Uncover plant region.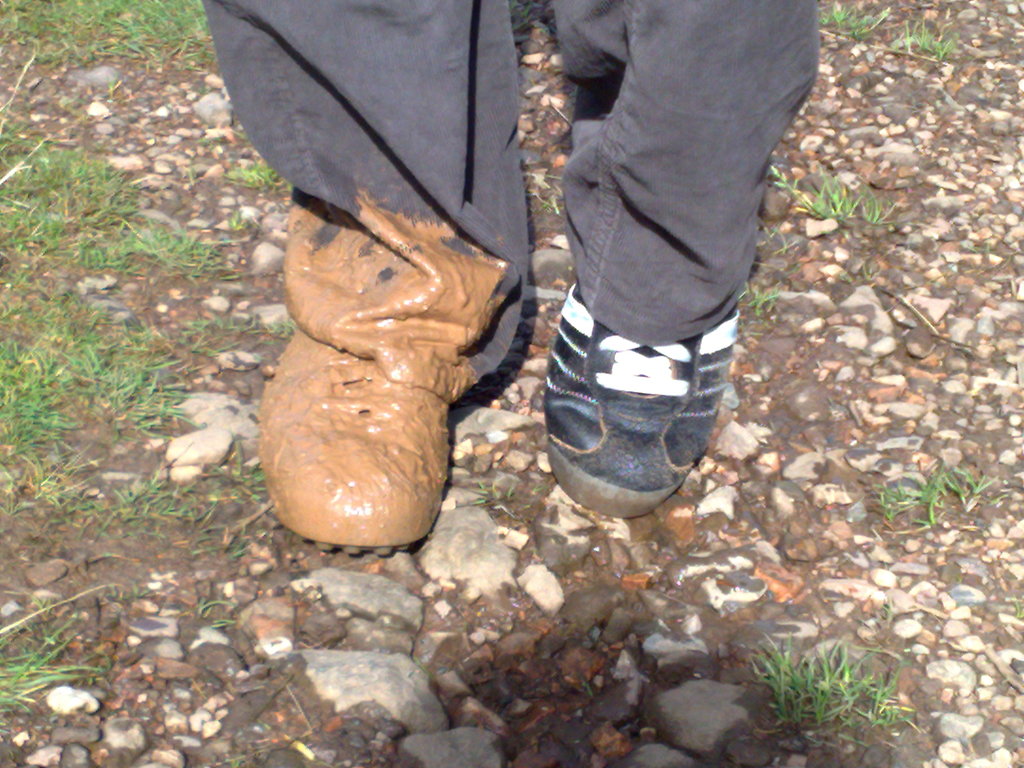
Uncovered: [left=751, top=279, right=790, bottom=319].
